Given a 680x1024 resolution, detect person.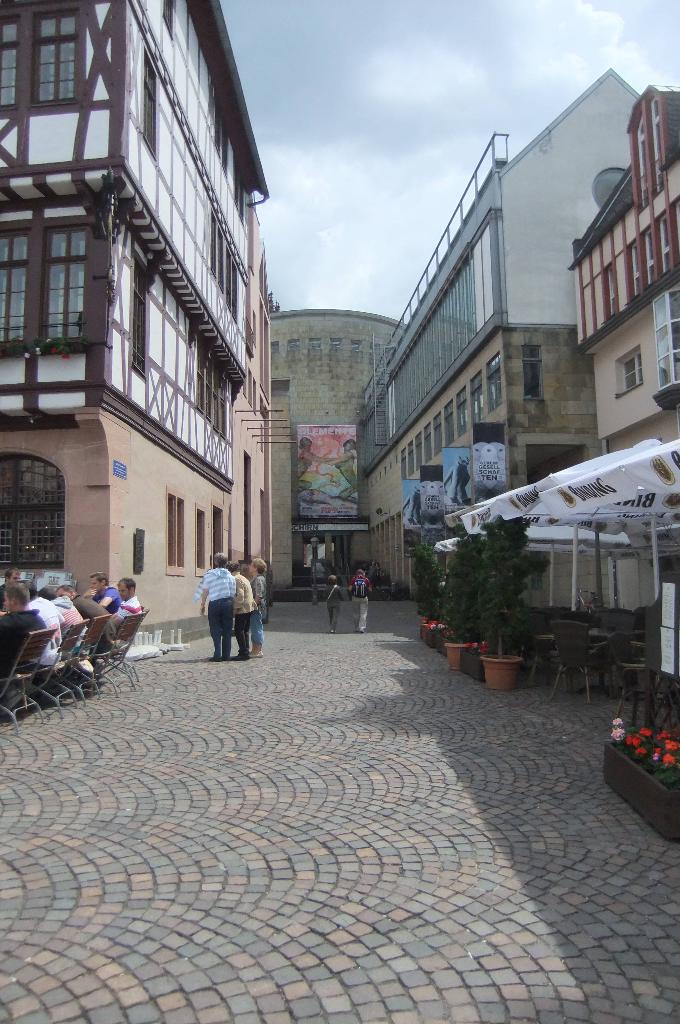
bbox(226, 562, 256, 660).
